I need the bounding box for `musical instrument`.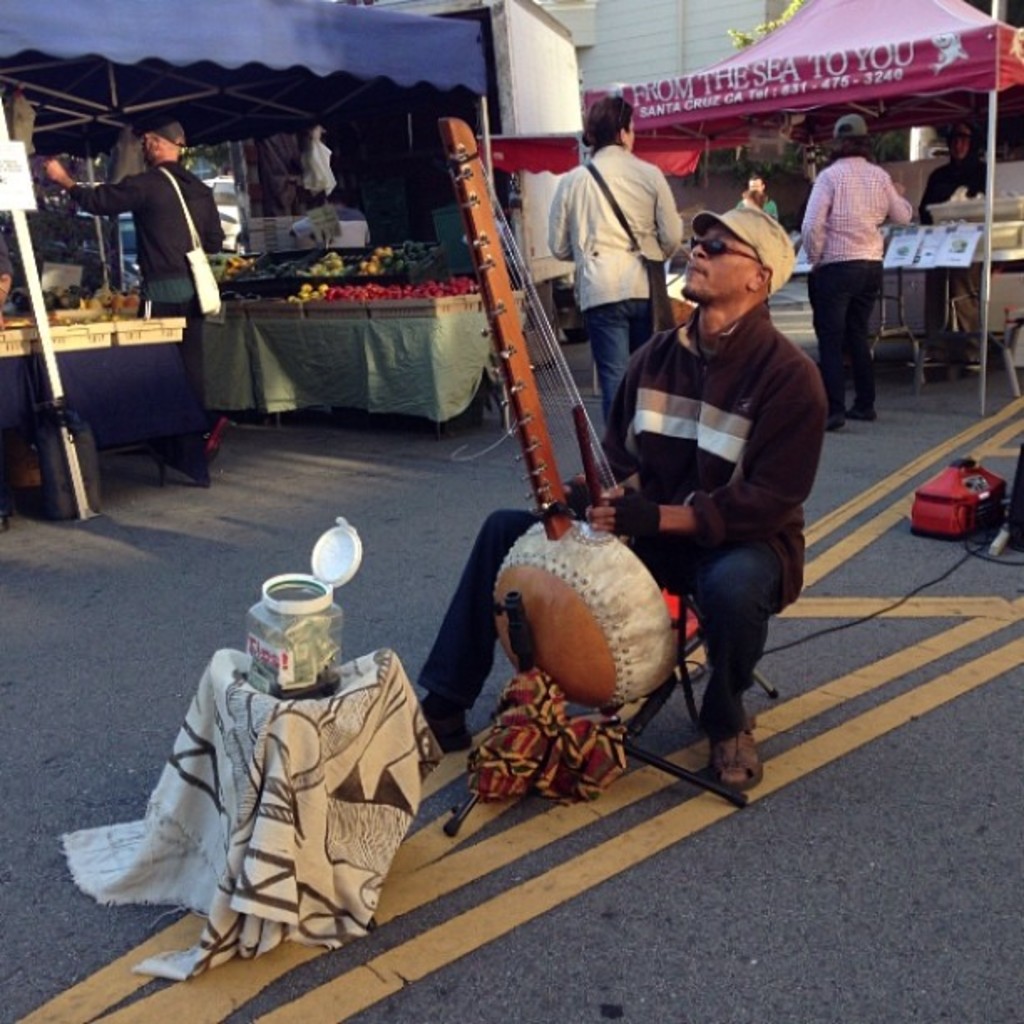
Here it is: <box>440,119,679,716</box>.
